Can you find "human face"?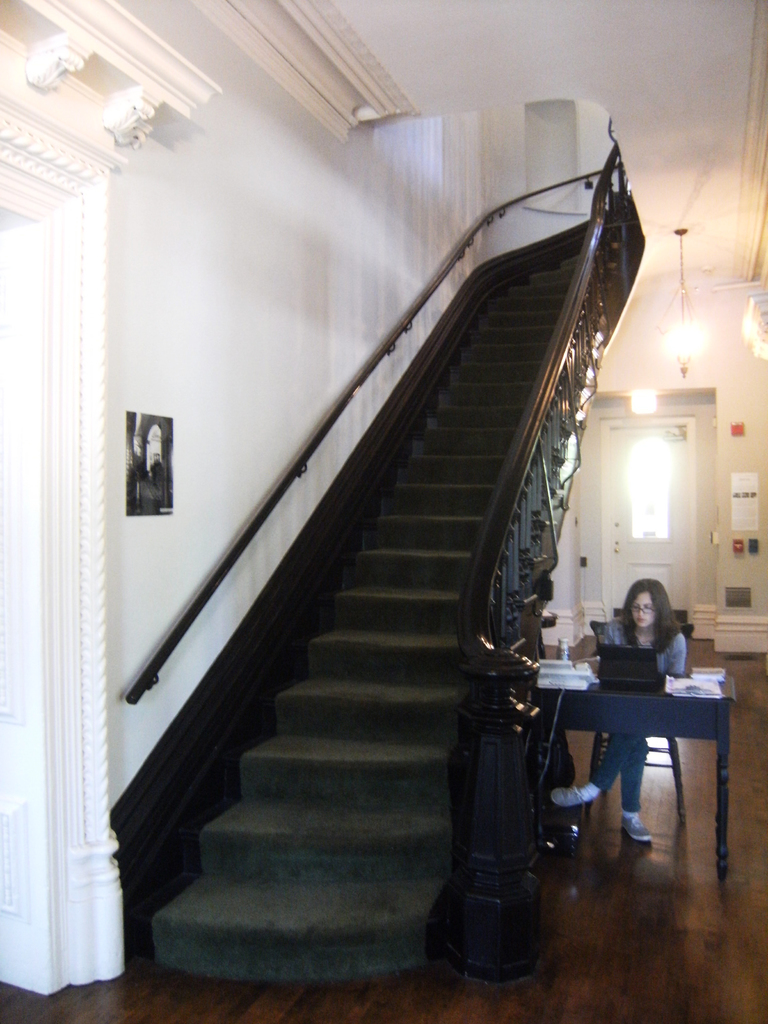
Yes, bounding box: 632, 590, 653, 630.
